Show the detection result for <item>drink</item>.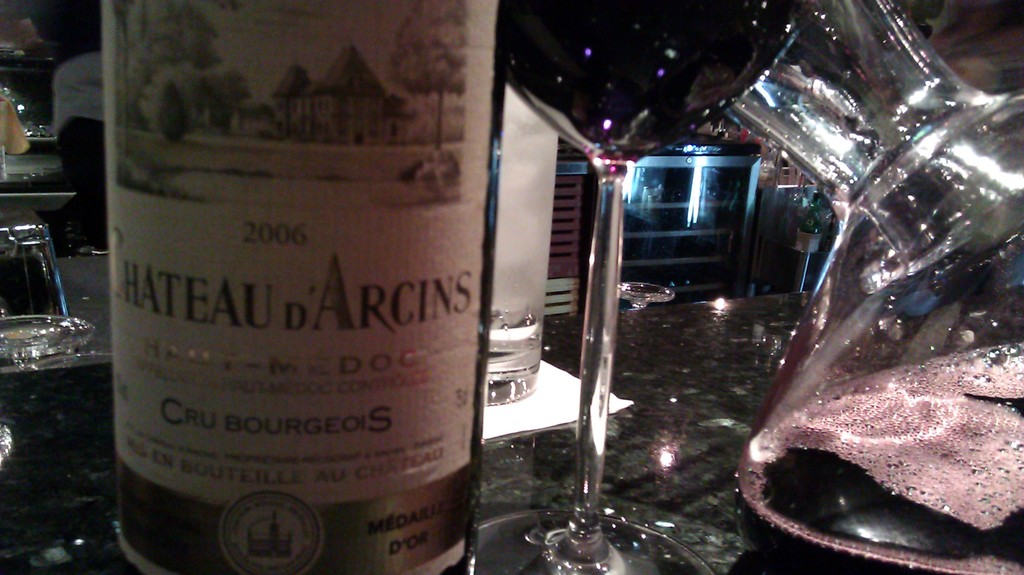
<bbox>504, 0, 810, 163</bbox>.
